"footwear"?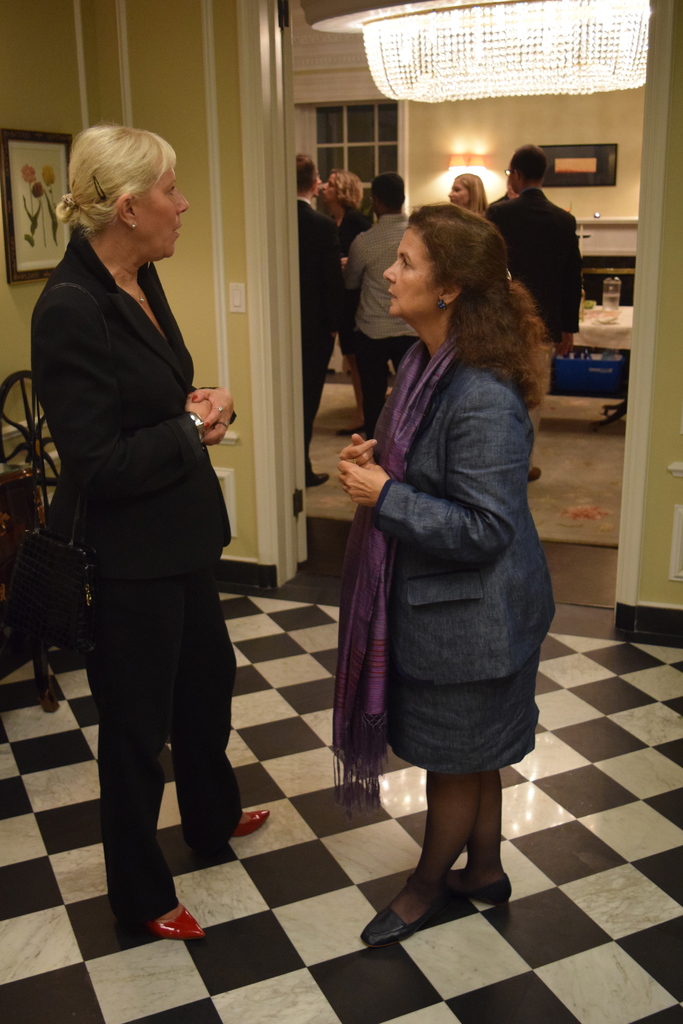
381 866 460 956
